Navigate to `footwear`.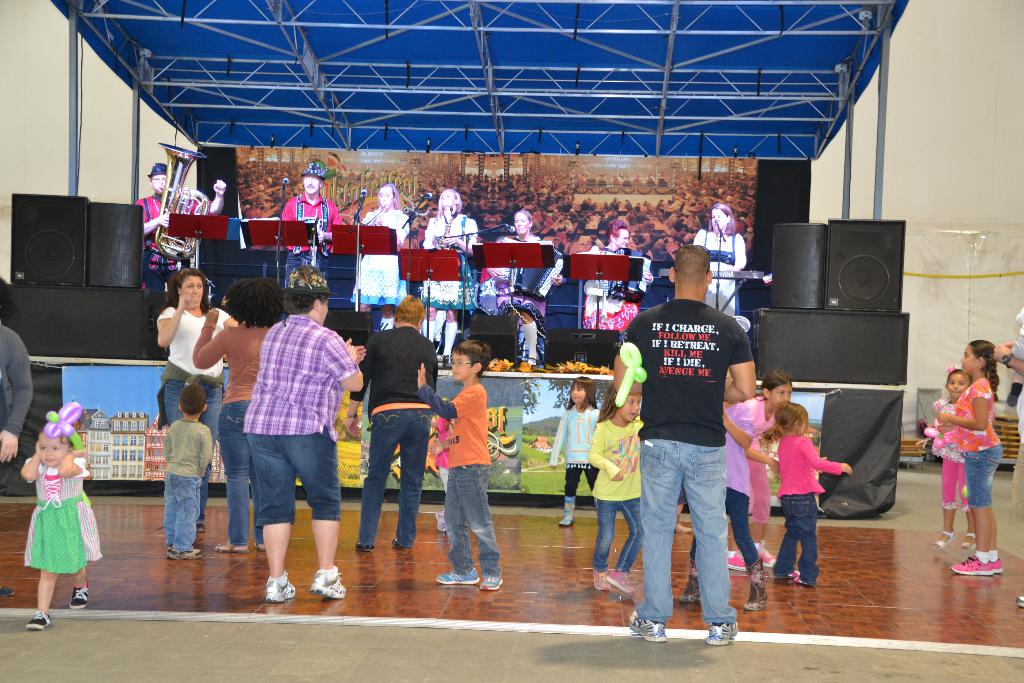
Navigation target: (604, 568, 637, 598).
